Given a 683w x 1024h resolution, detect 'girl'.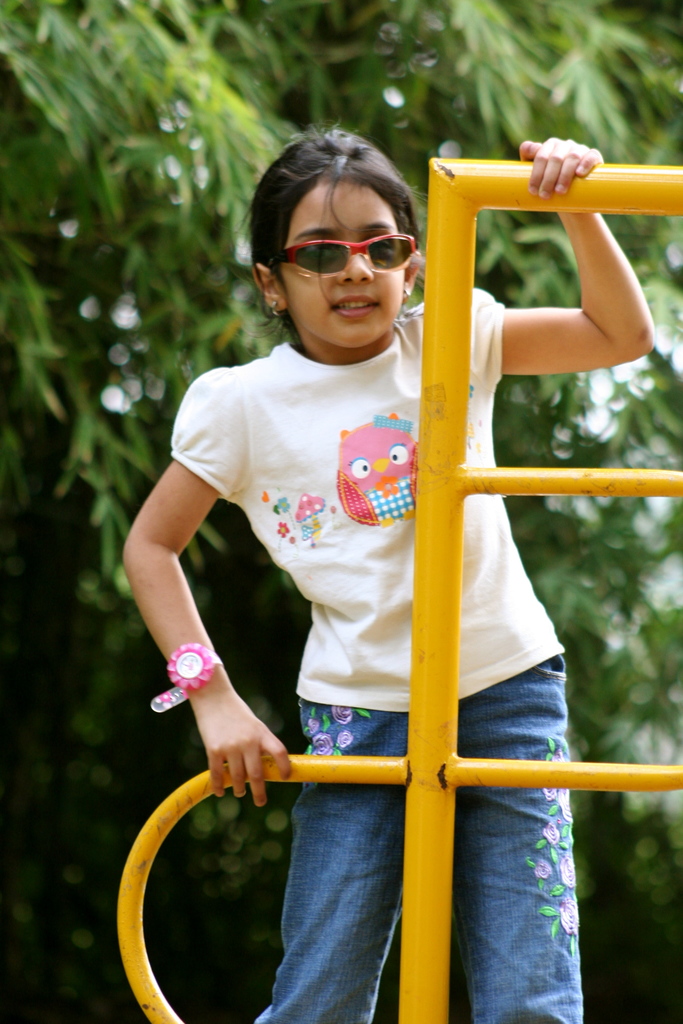
125:122:657:1023.
